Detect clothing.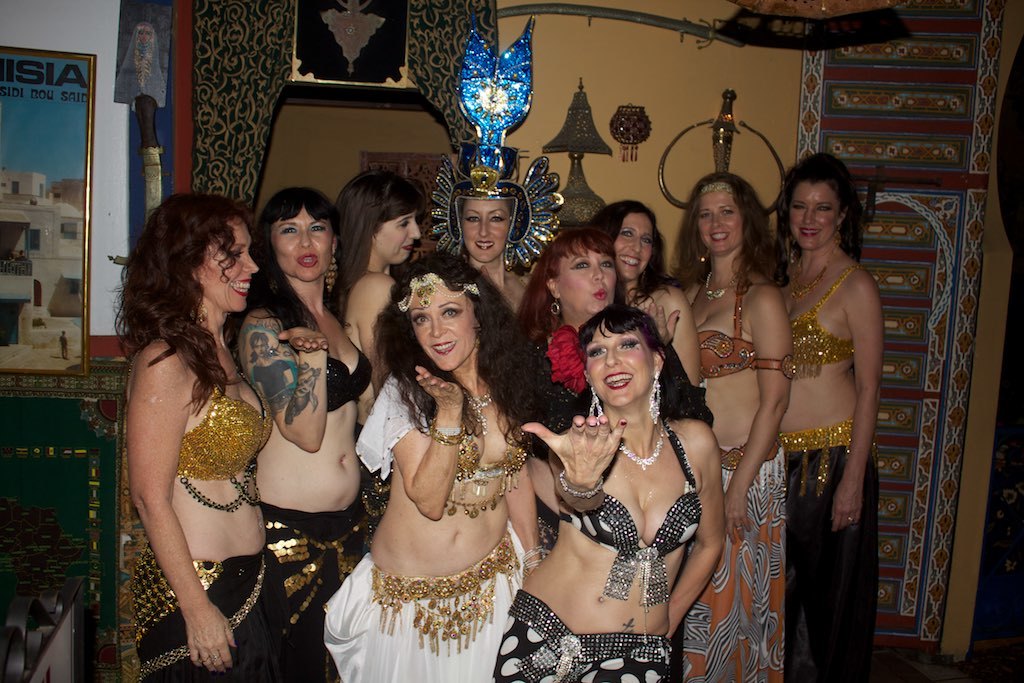
Detected at box=[124, 353, 297, 682].
